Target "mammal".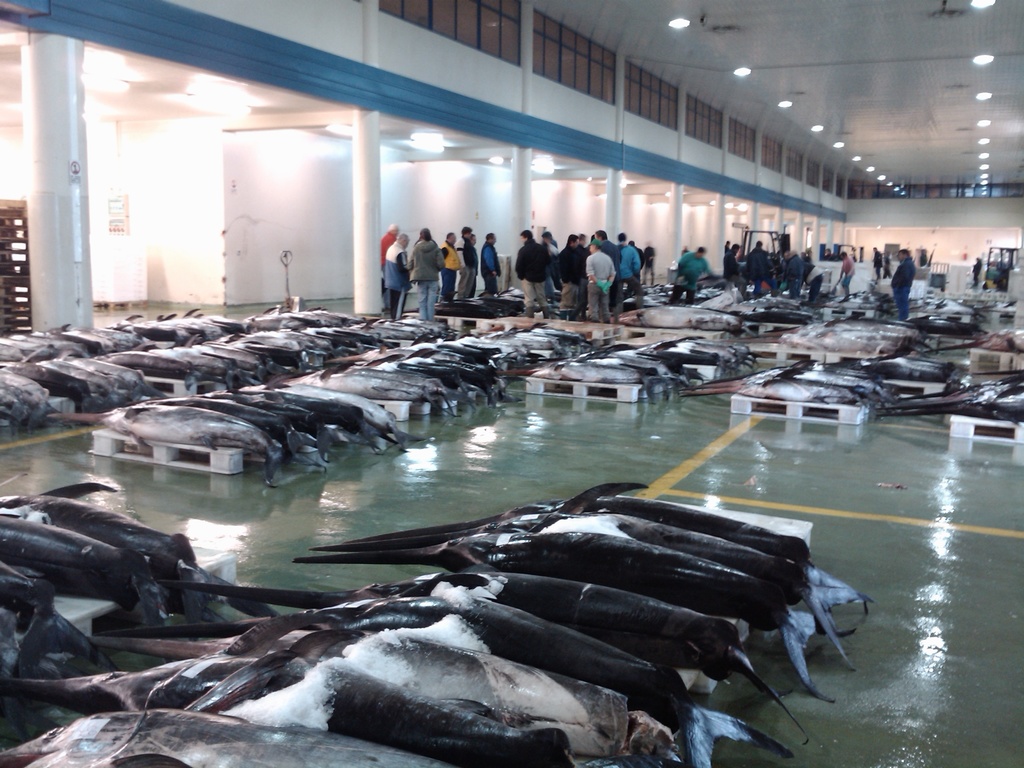
Target region: 824:247:832:260.
